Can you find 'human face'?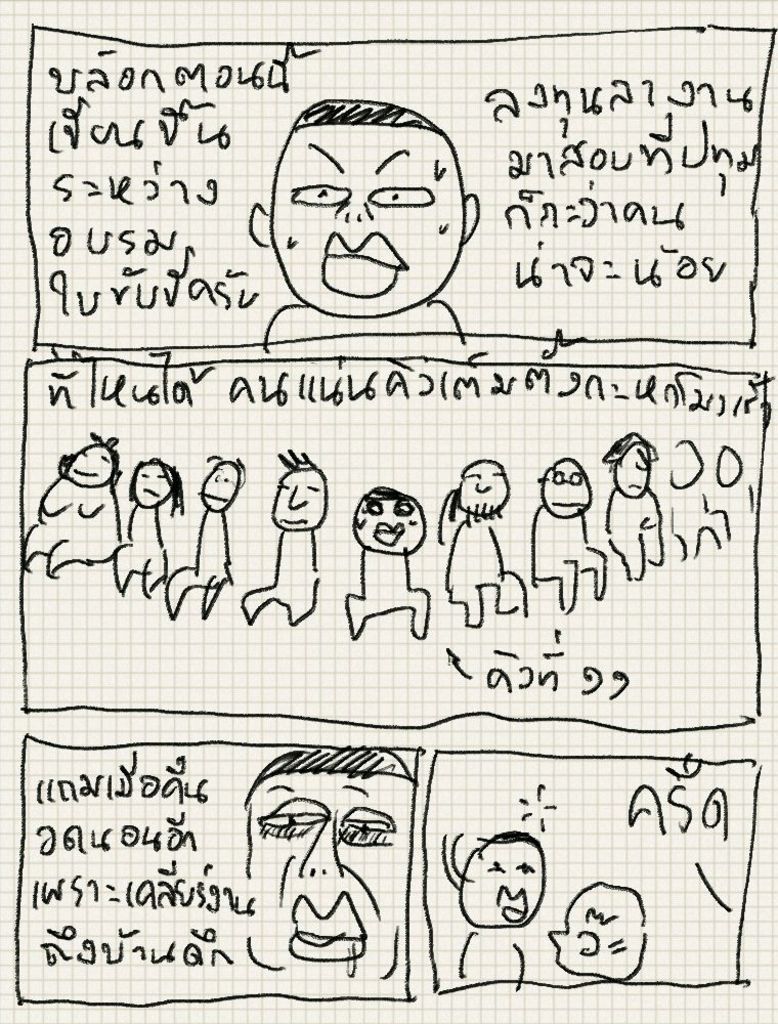
Yes, bounding box: 541,462,596,518.
